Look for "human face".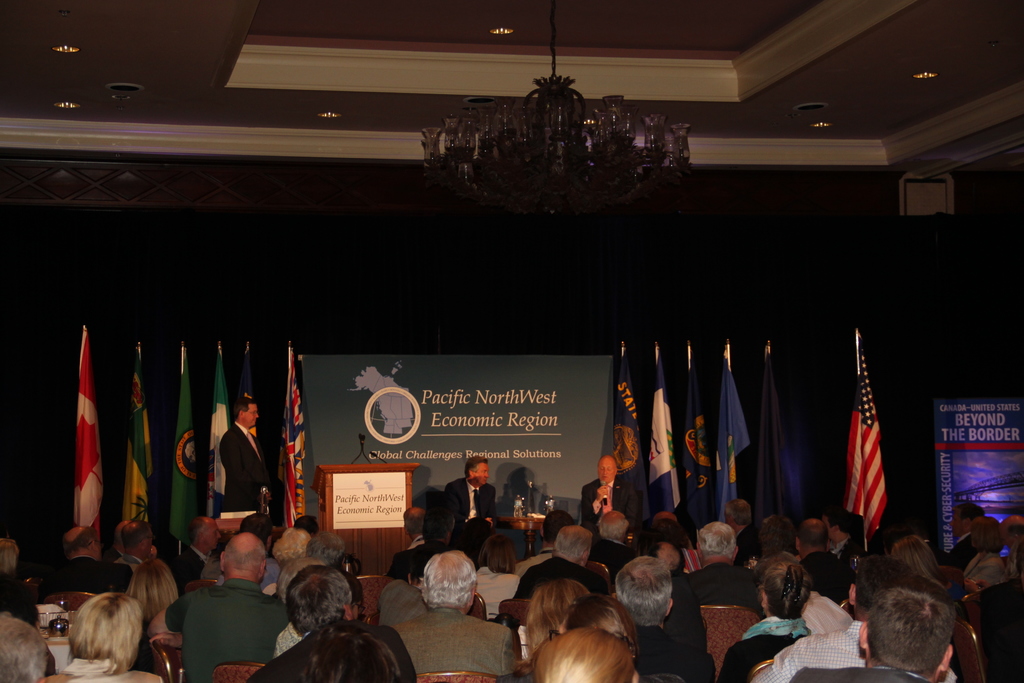
Found: detection(472, 462, 489, 487).
